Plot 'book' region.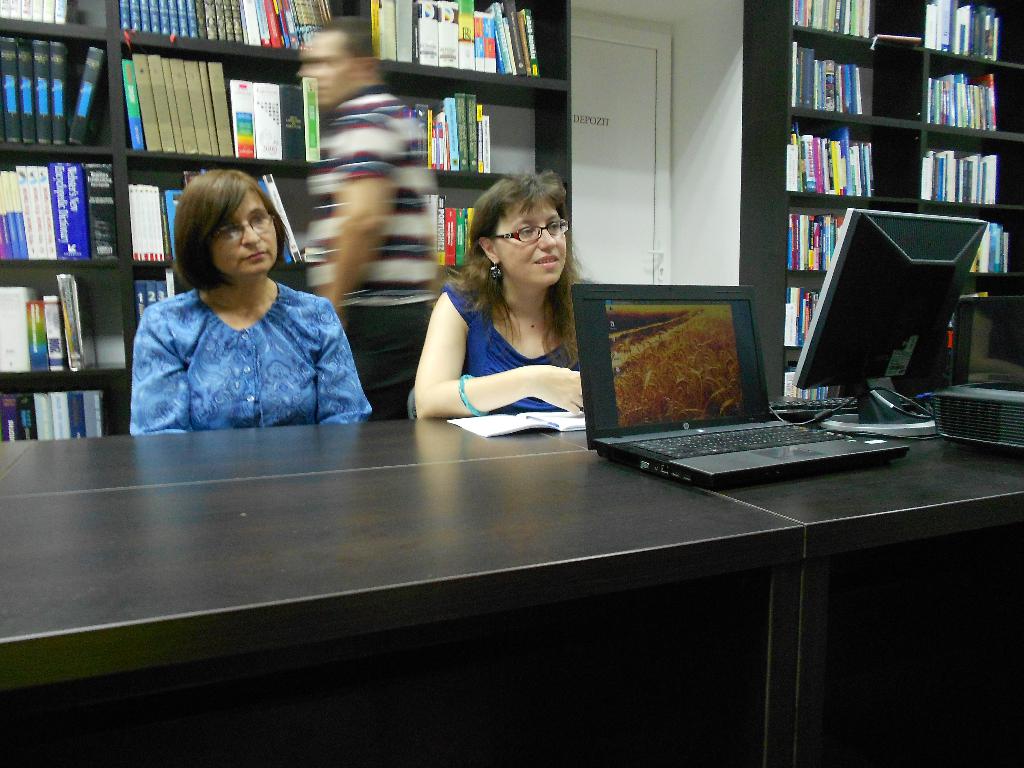
Plotted at l=868, t=145, r=876, b=190.
